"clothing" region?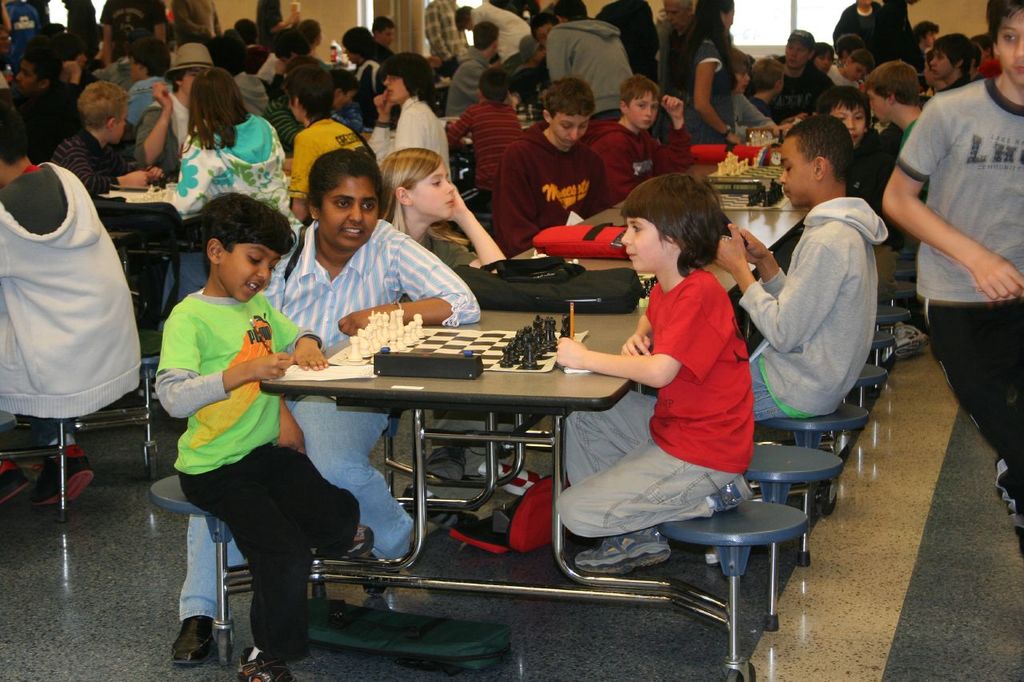
left=450, top=97, right=526, bottom=186
